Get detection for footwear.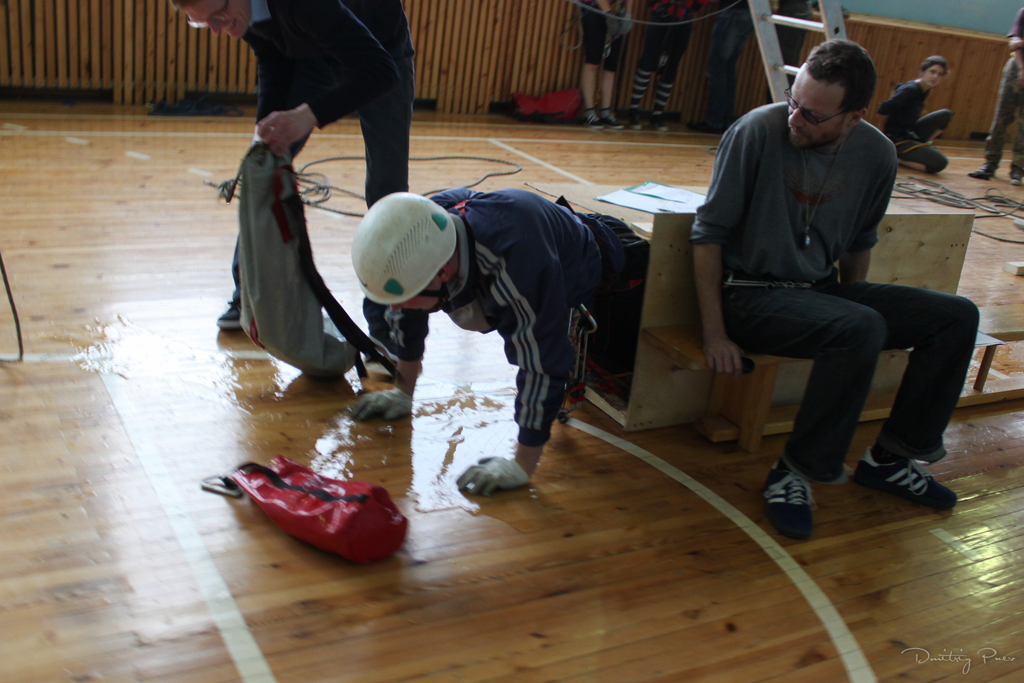
Detection: <box>585,113,604,131</box>.
